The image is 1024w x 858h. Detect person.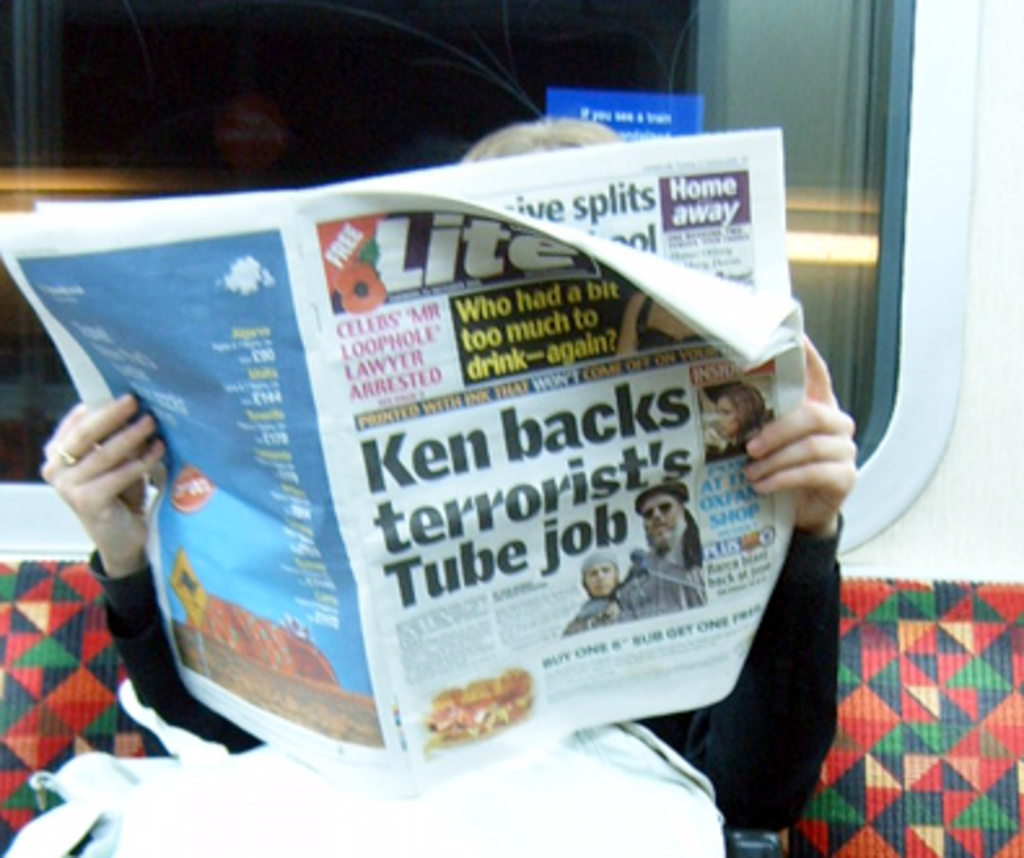
Detection: pyautogui.locateOnScreen(568, 552, 622, 630).
